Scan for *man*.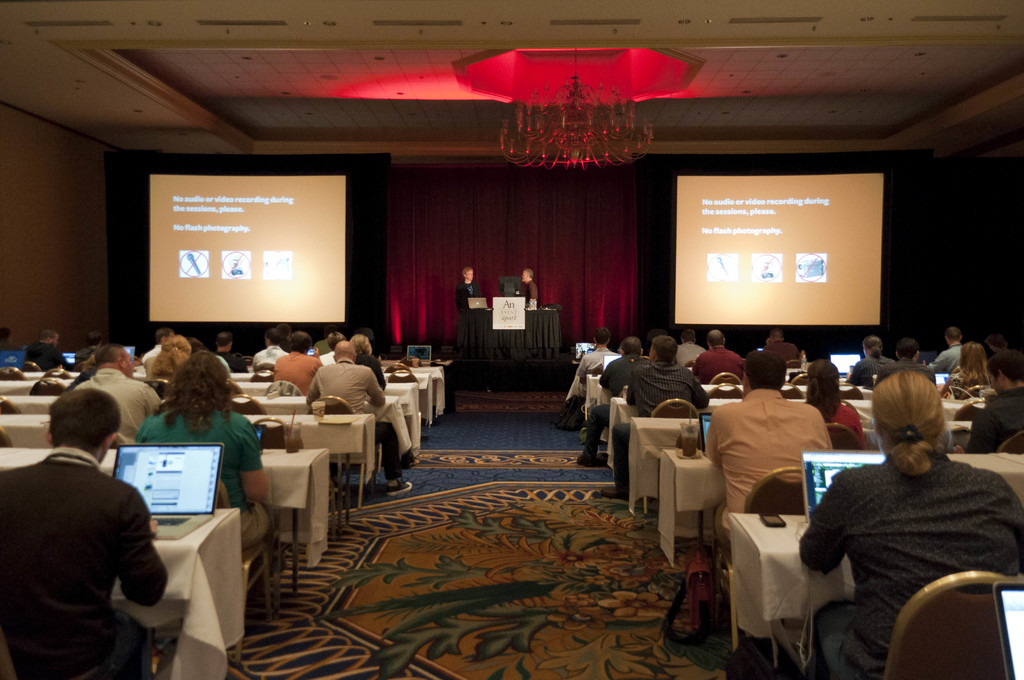
Scan result: crop(72, 345, 170, 453).
